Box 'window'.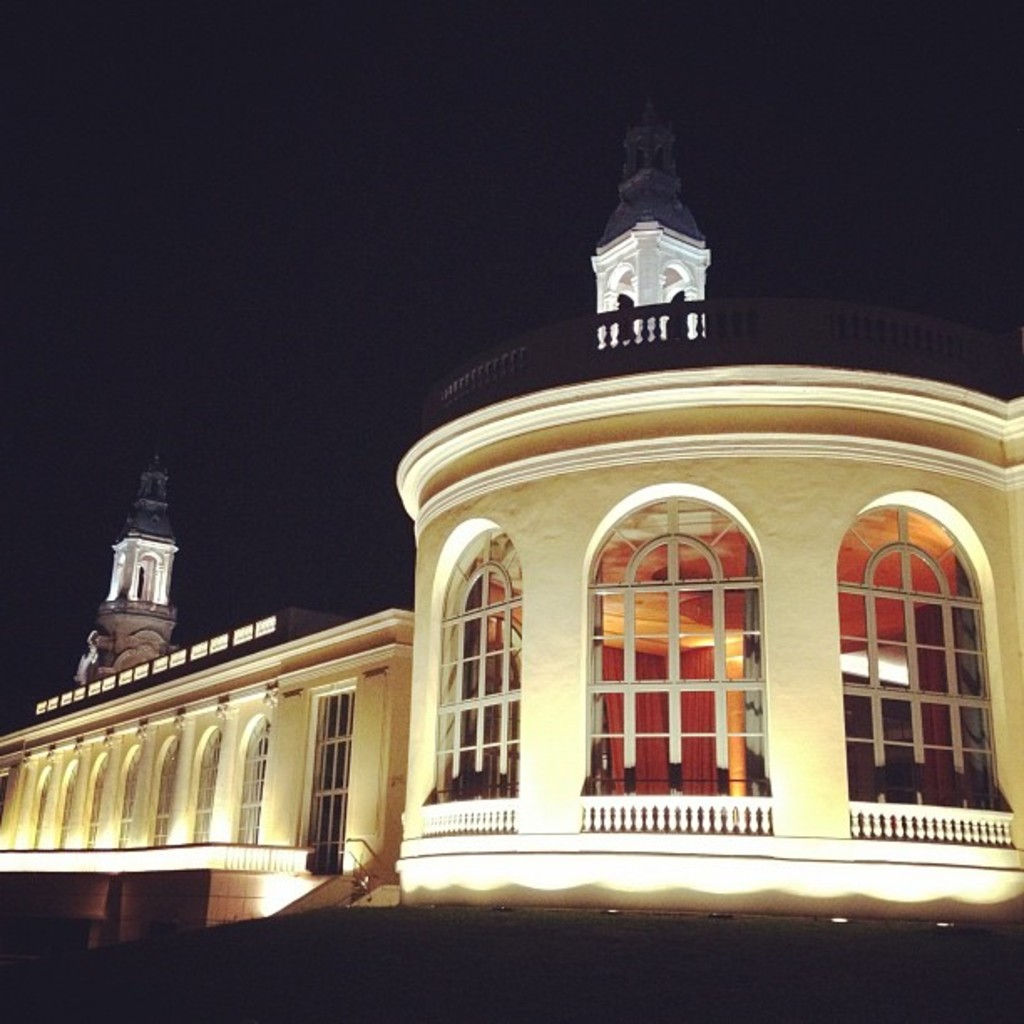
x1=149, y1=735, x2=187, y2=845.
